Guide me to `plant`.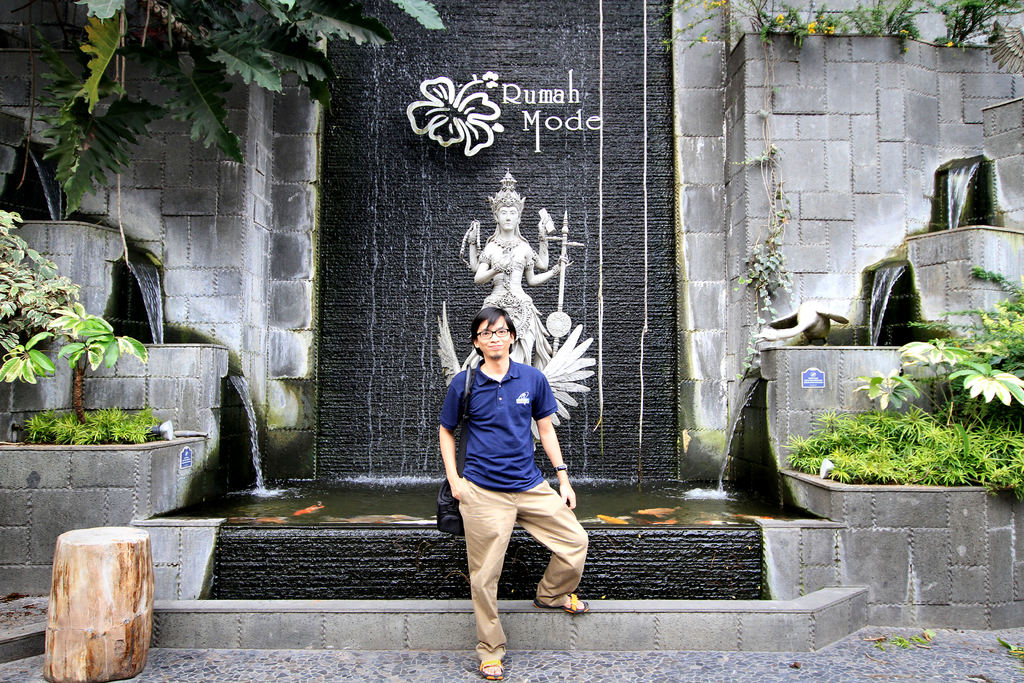
Guidance: [left=858, top=339, right=1023, bottom=432].
